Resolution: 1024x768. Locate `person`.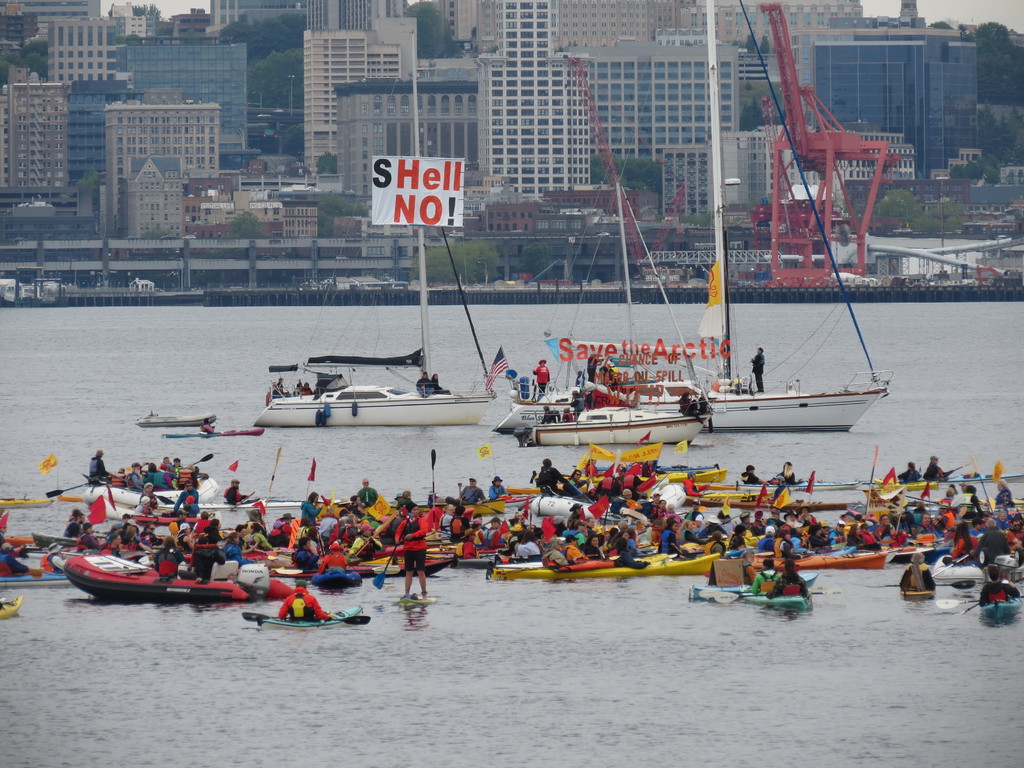
box(535, 458, 561, 488).
